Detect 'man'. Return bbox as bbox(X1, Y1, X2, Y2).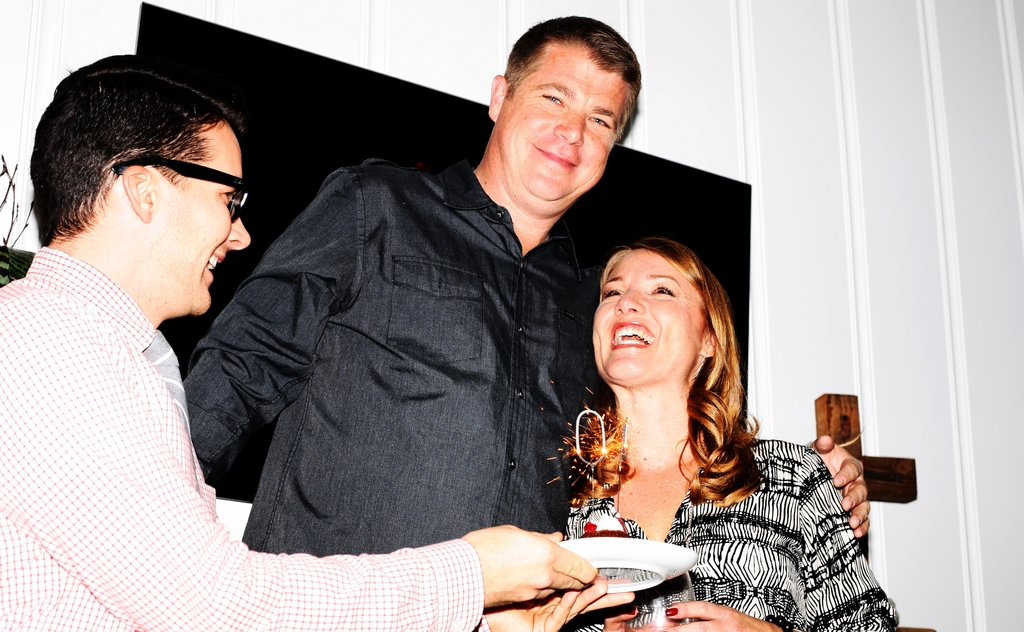
bbox(0, 56, 636, 631).
